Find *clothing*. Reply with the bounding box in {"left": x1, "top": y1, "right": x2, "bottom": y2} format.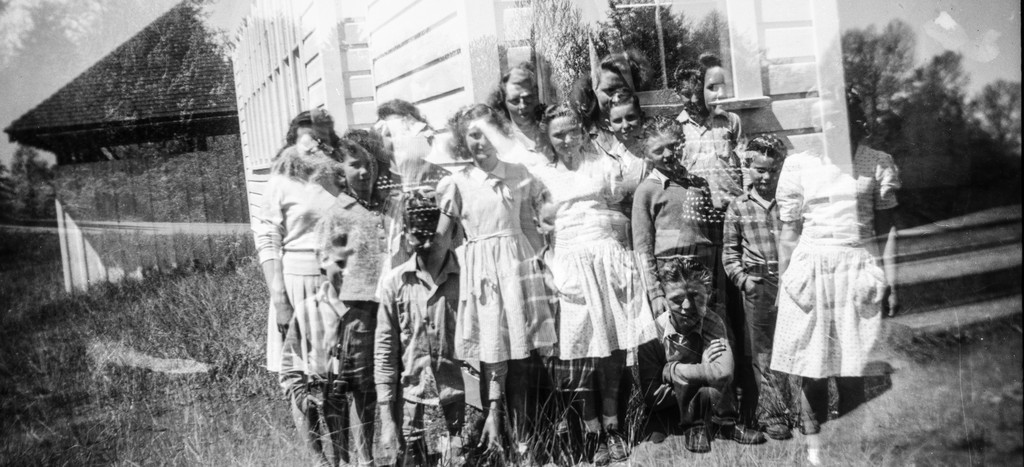
{"left": 518, "top": 113, "right": 552, "bottom": 213}.
